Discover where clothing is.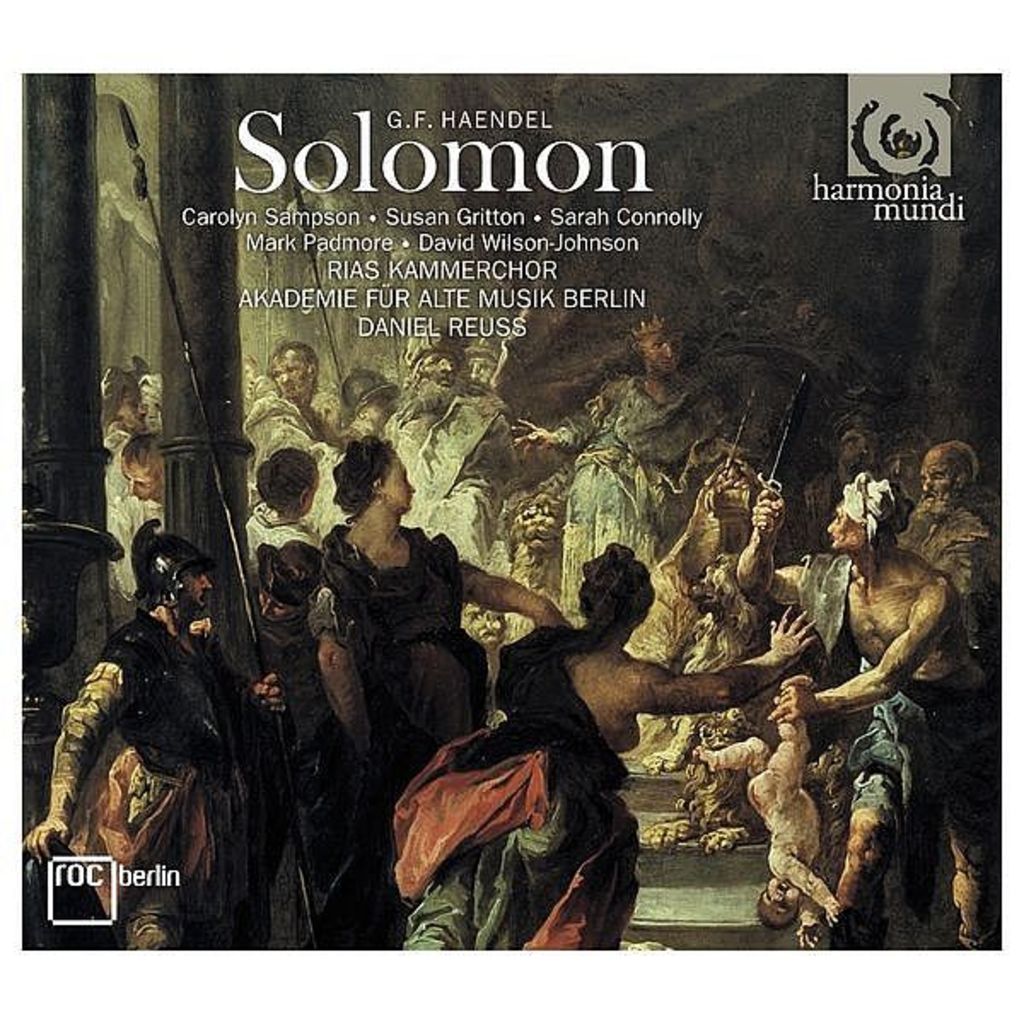
Discovered at 843/657/1022/816.
